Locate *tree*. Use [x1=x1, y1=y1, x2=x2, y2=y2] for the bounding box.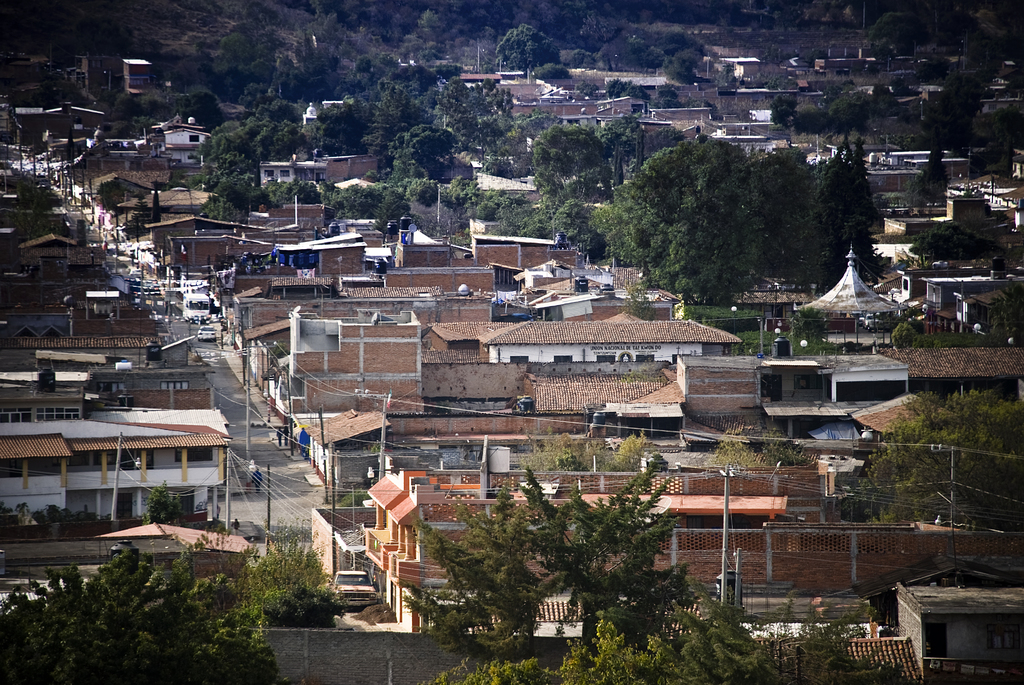
[x1=920, y1=148, x2=948, y2=210].
